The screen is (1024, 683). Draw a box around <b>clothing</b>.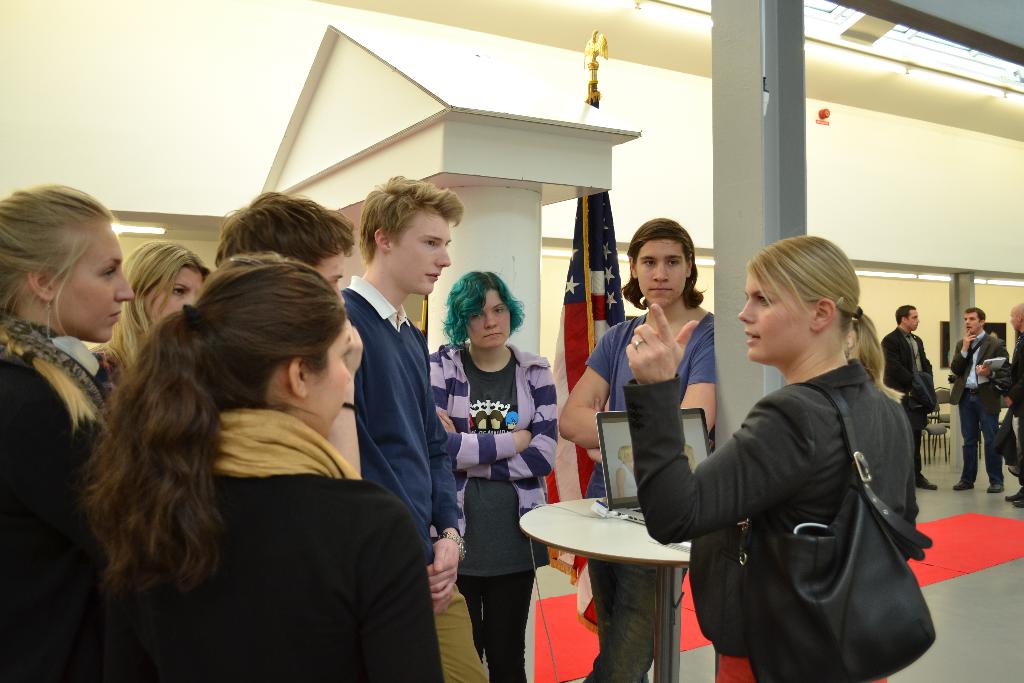
left=618, top=359, right=917, bottom=682.
